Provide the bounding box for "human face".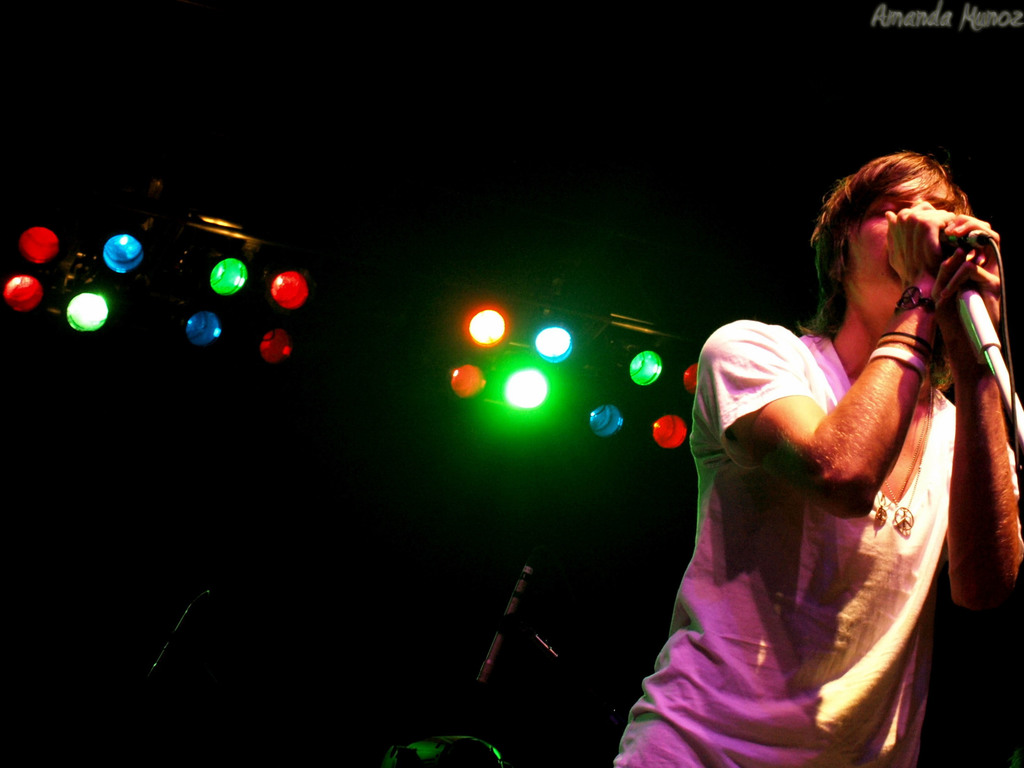
box(845, 168, 952, 316).
